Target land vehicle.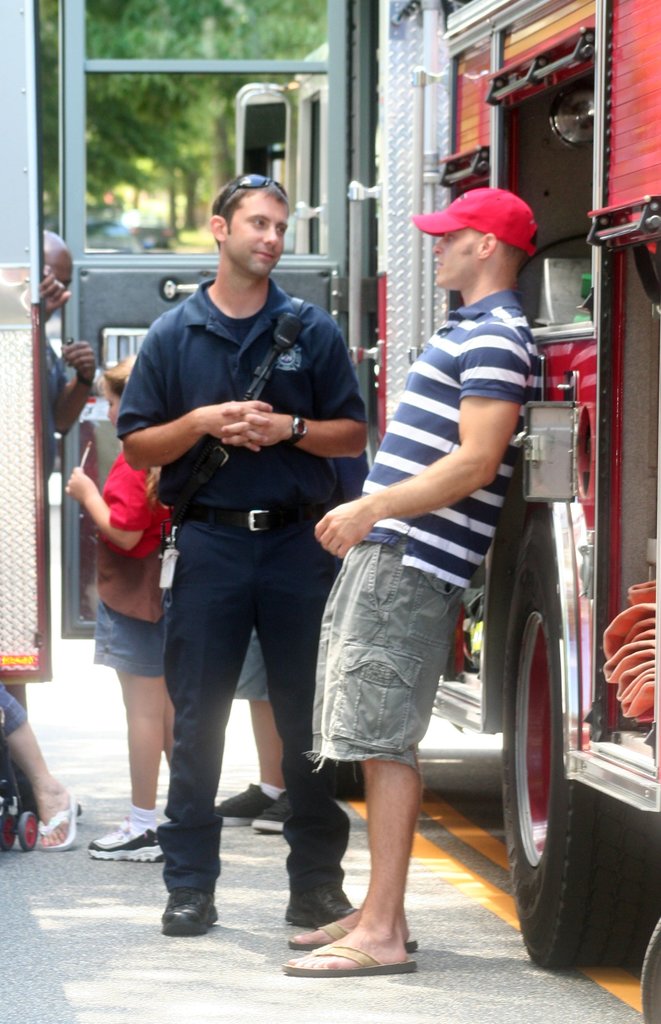
Target region: 0, 0, 660, 1023.
